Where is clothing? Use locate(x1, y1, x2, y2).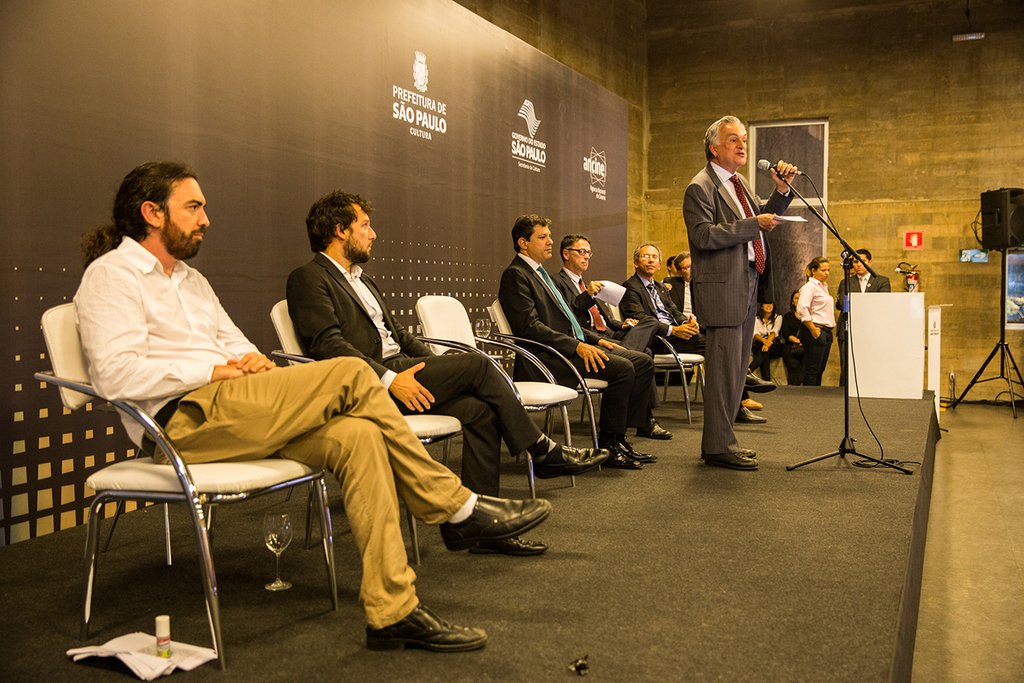
locate(498, 254, 625, 439).
